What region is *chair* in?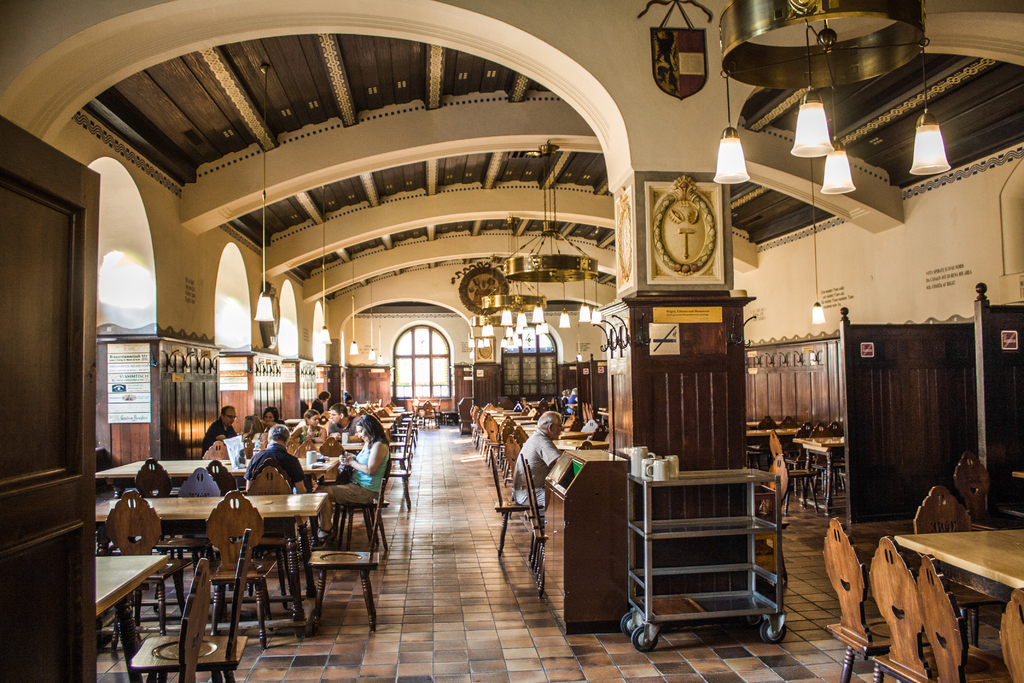
left=998, top=589, right=1023, bottom=682.
